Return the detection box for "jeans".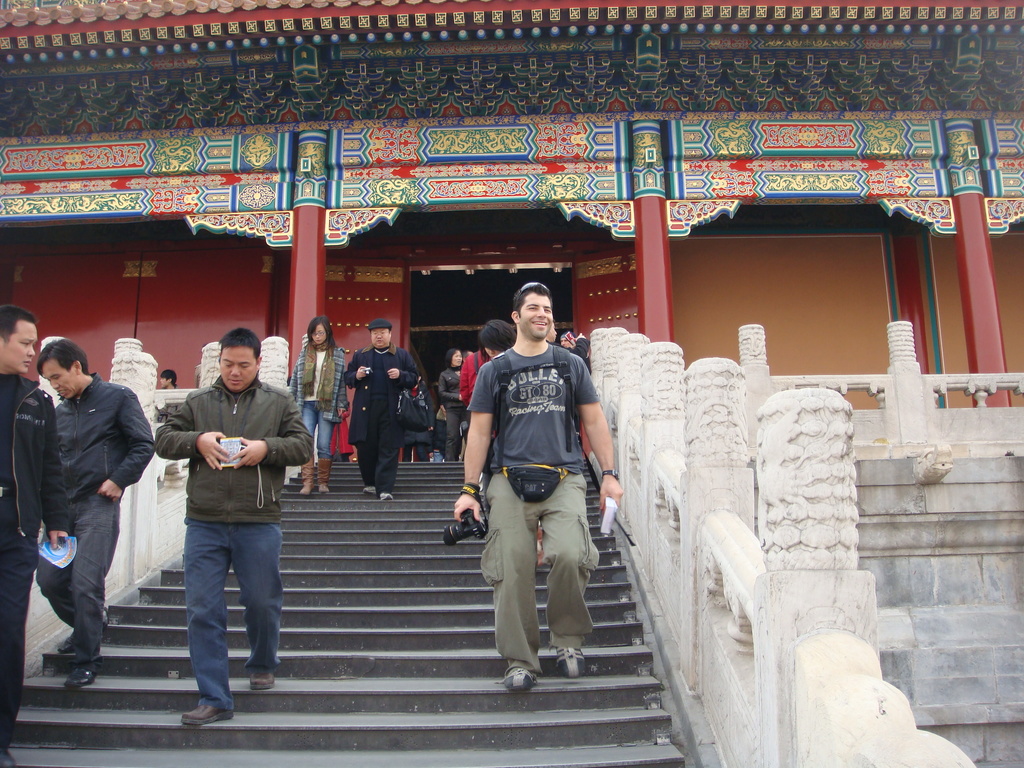
29, 504, 133, 655.
